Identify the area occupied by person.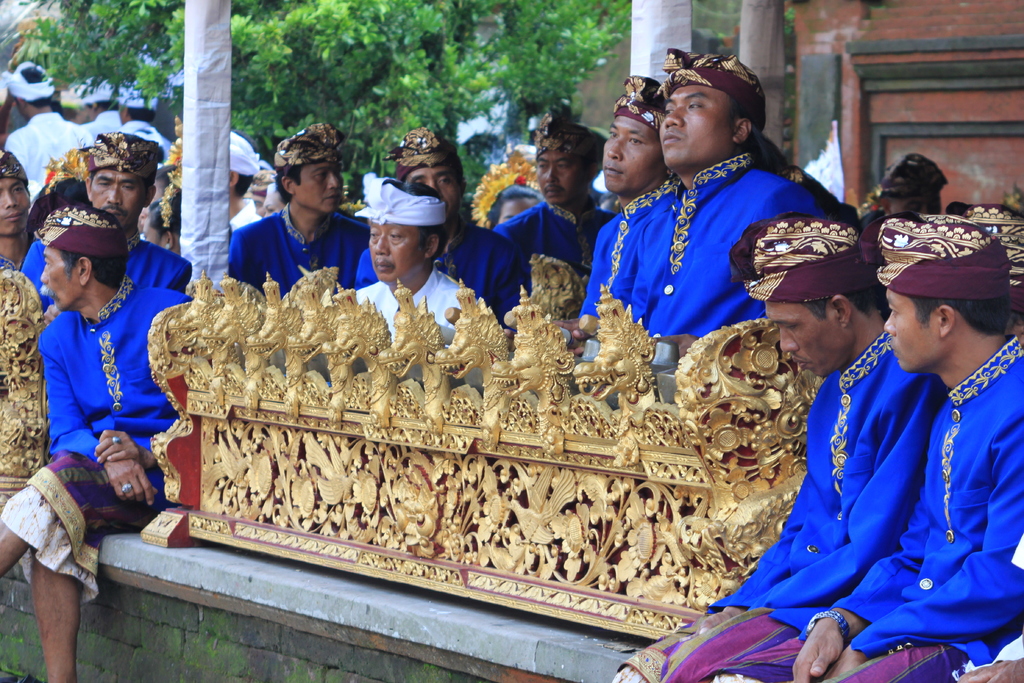
Area: {"x1": 82, "y1": 78, "x2": 124, "y2": 136}.
